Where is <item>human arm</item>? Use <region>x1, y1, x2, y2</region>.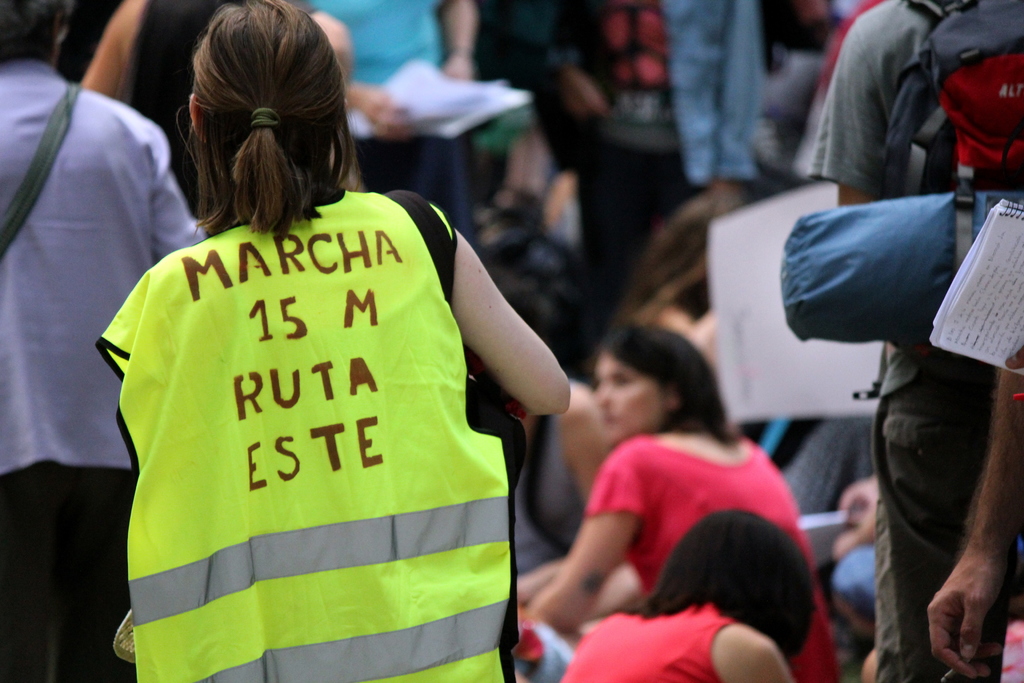
<region>921, 359, 1023, 682</region>.
